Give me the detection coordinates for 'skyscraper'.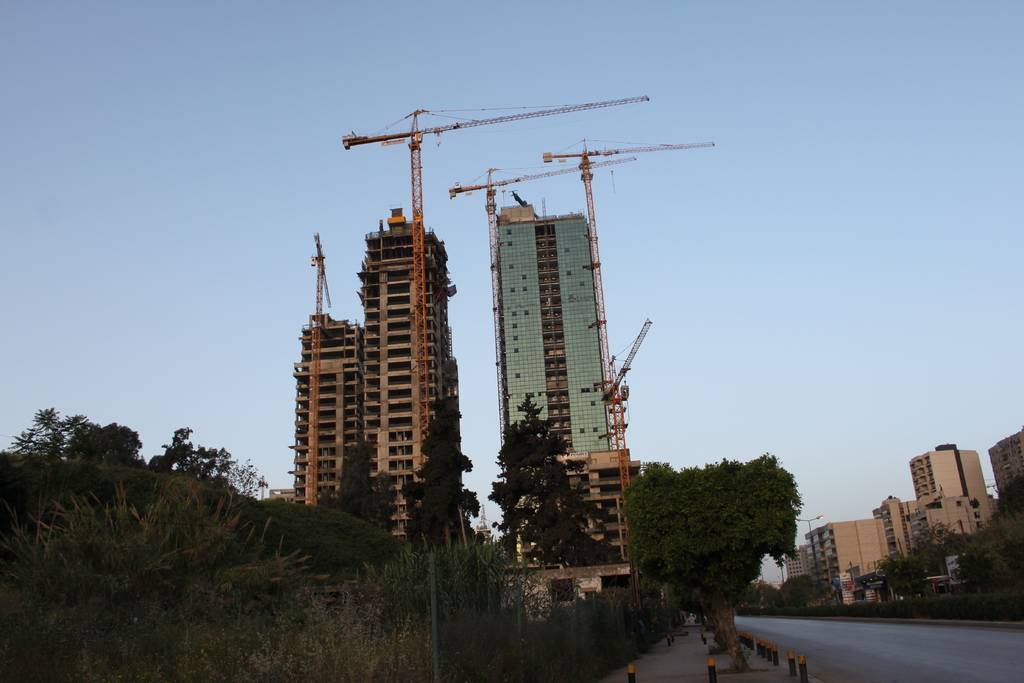
(495,190,611,457).
